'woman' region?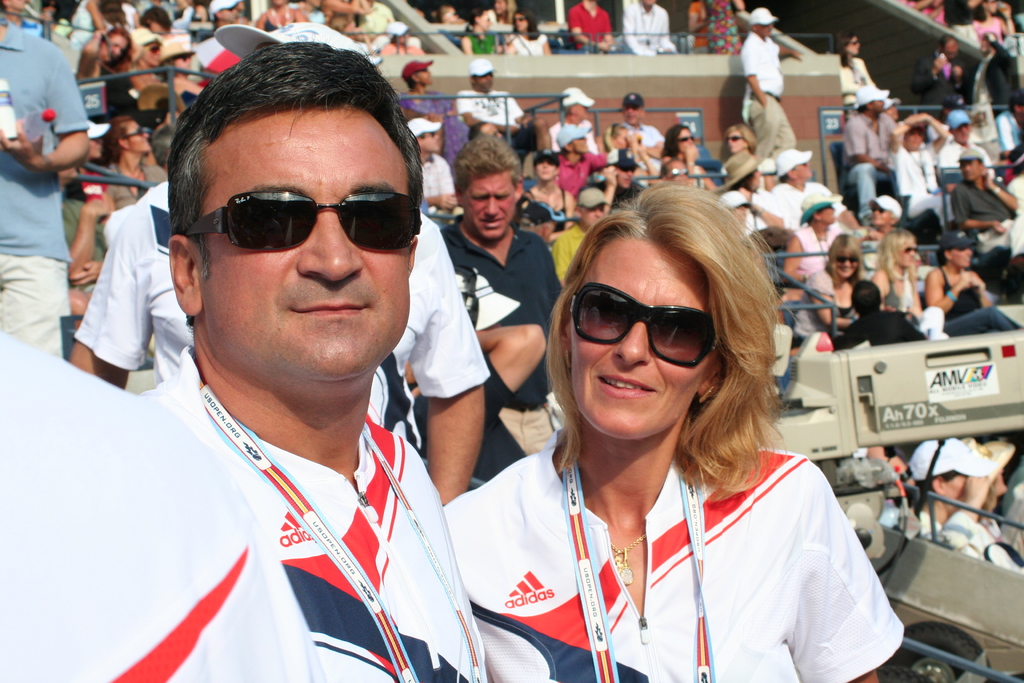
l=399, t=59, r=465, b=168
